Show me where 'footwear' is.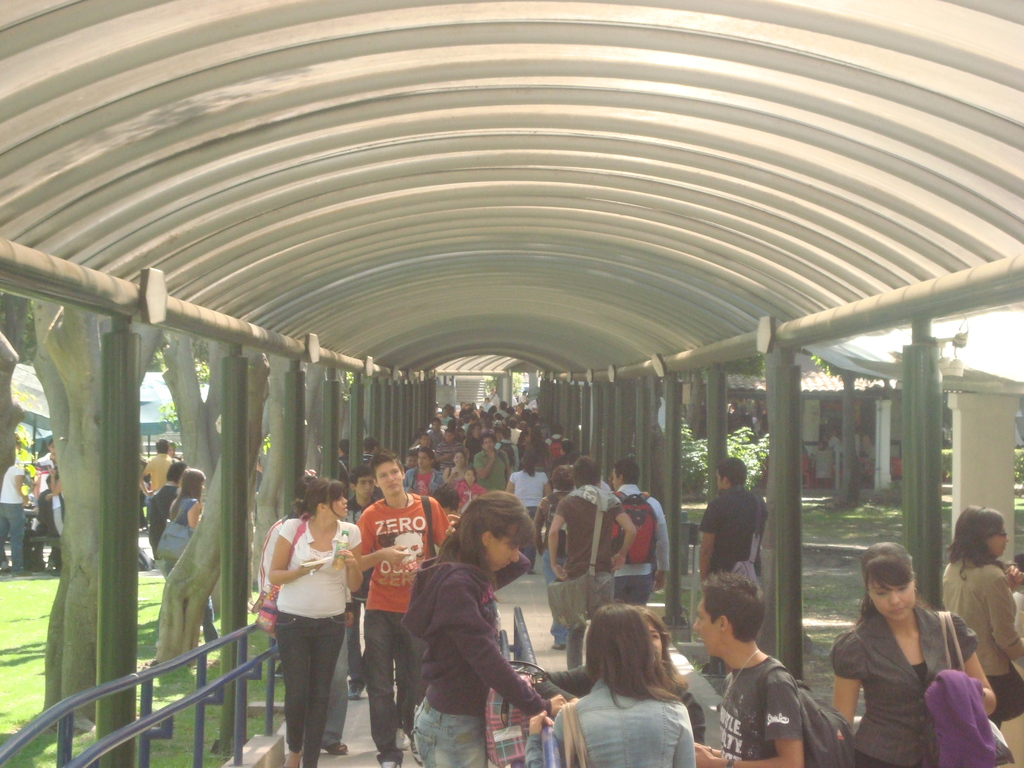
'footwear' is at select_region(549, 640, 568, 650).
